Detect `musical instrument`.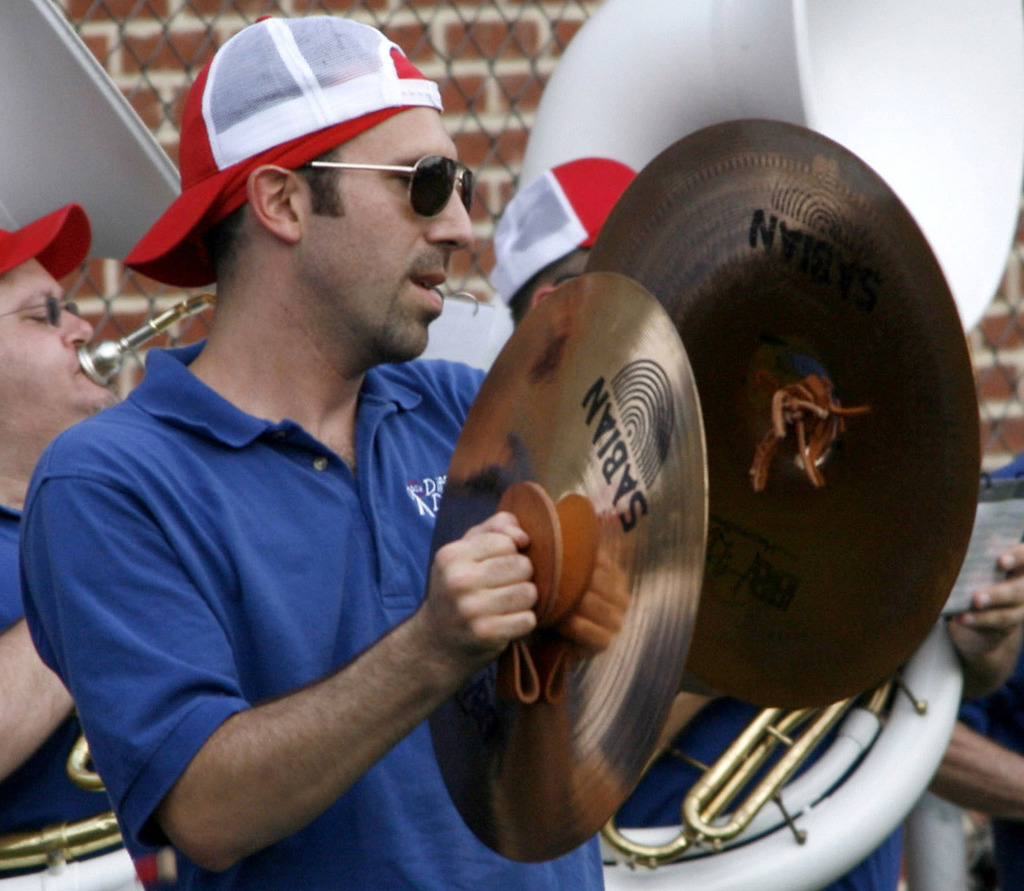
Detected at 424, 269, 710, 860.
